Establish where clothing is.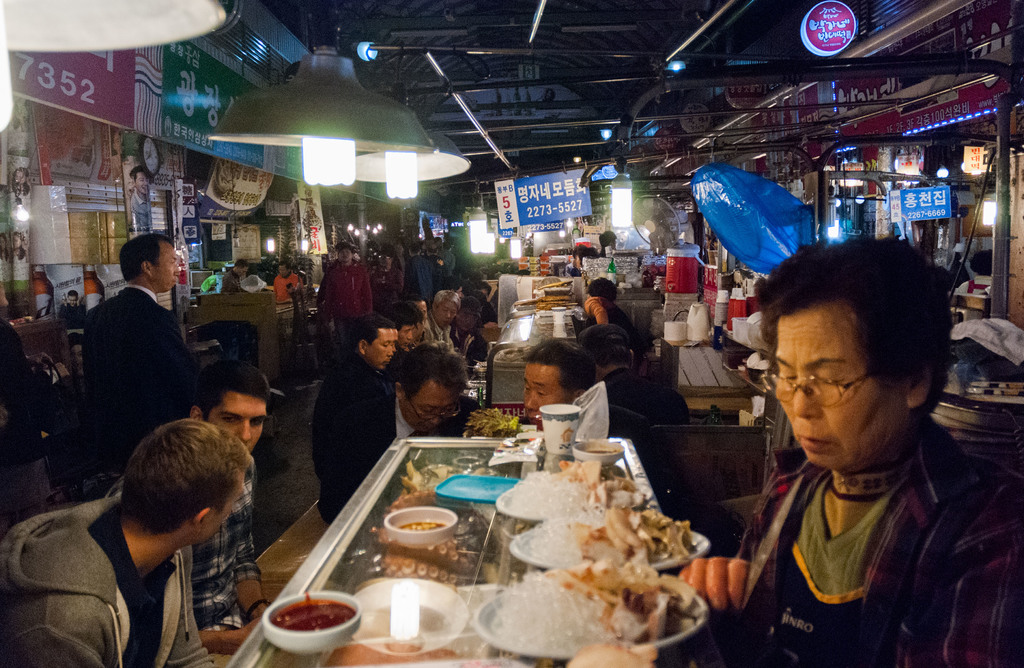
Established at pyautogui.locateOnScreen(0, 485, 211, 667).
